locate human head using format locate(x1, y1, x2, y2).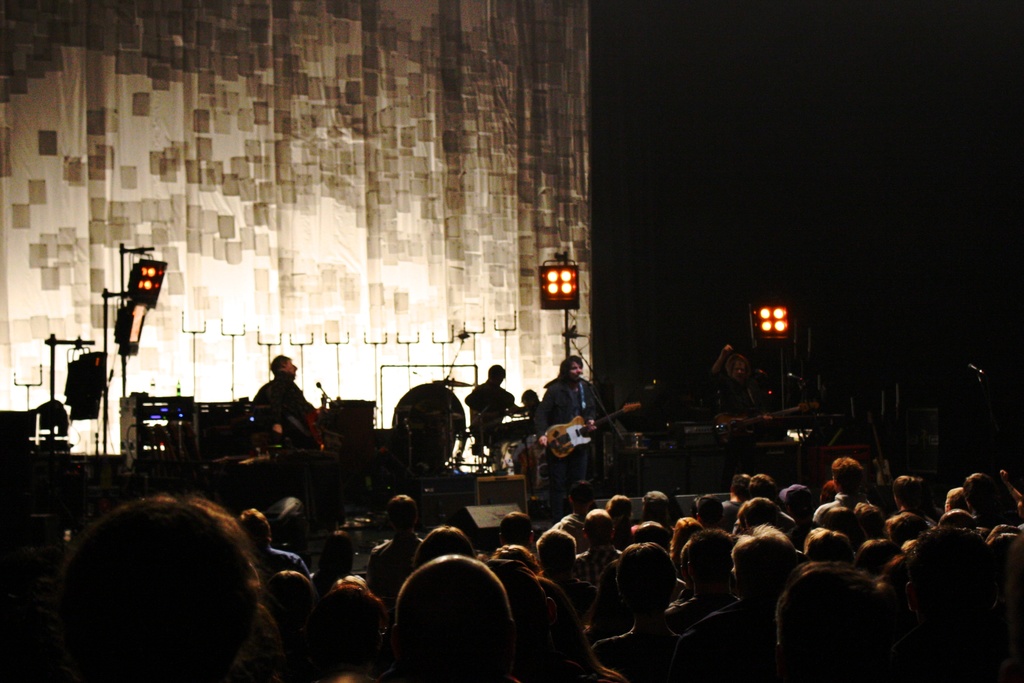
locate(535, 529, 577, 584).
